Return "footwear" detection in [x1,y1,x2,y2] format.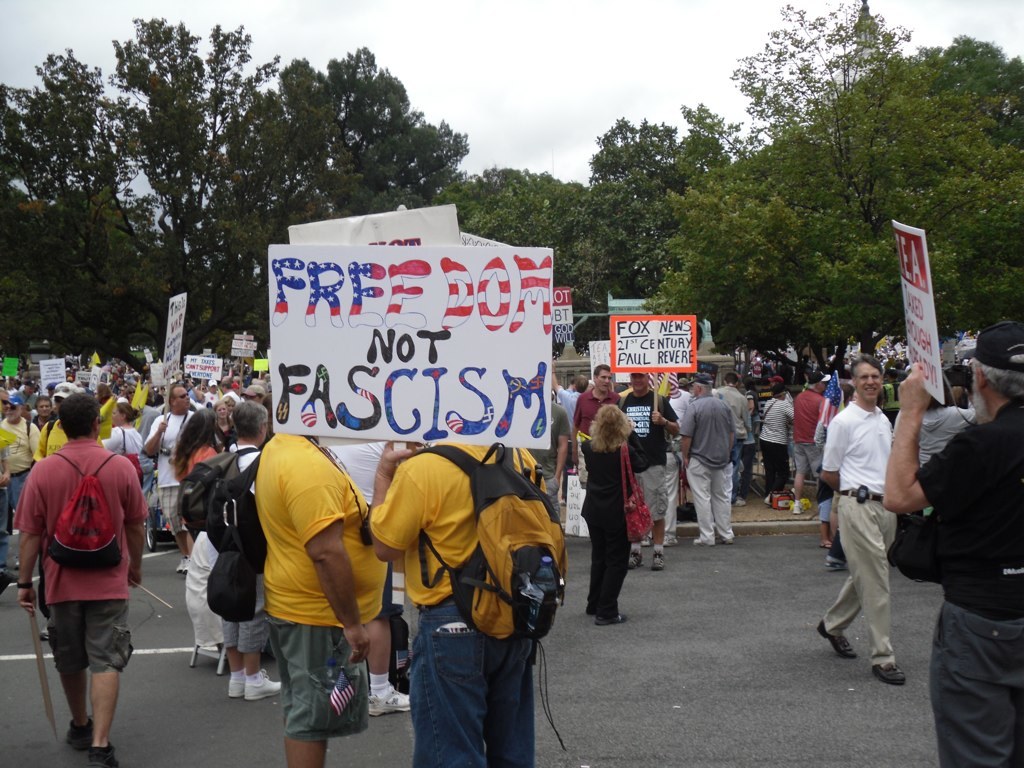
[794,505,800,513].
